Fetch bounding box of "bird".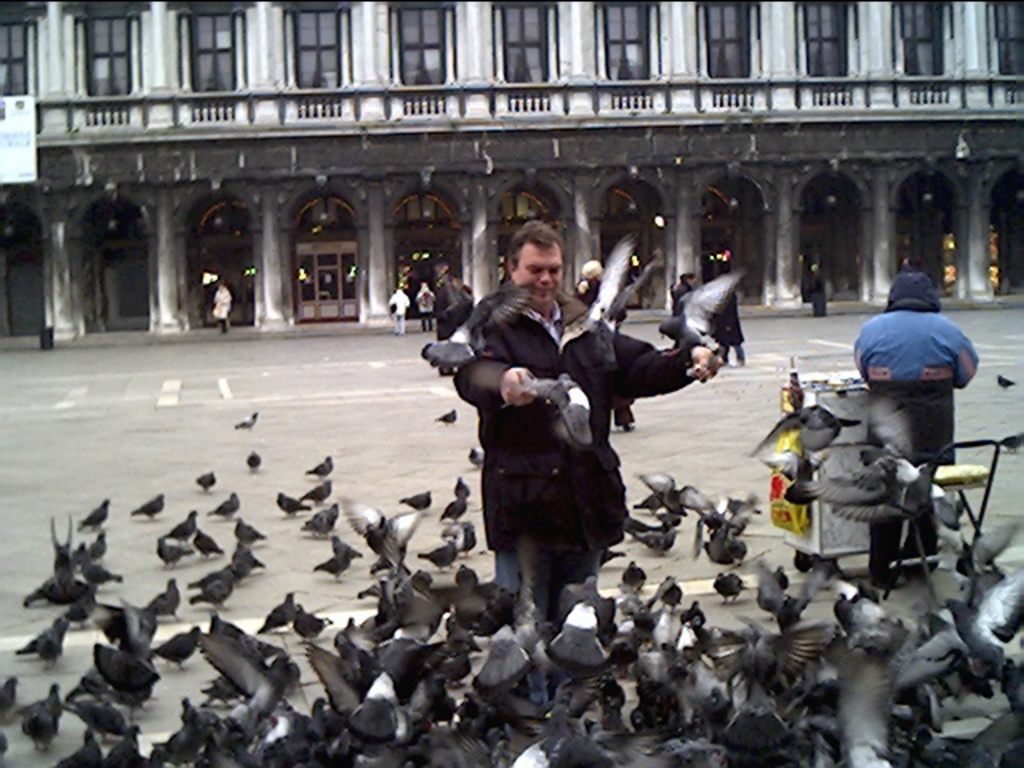
Bbox: pyautogui.locateOnScreen(133, 494, 163, 522).
